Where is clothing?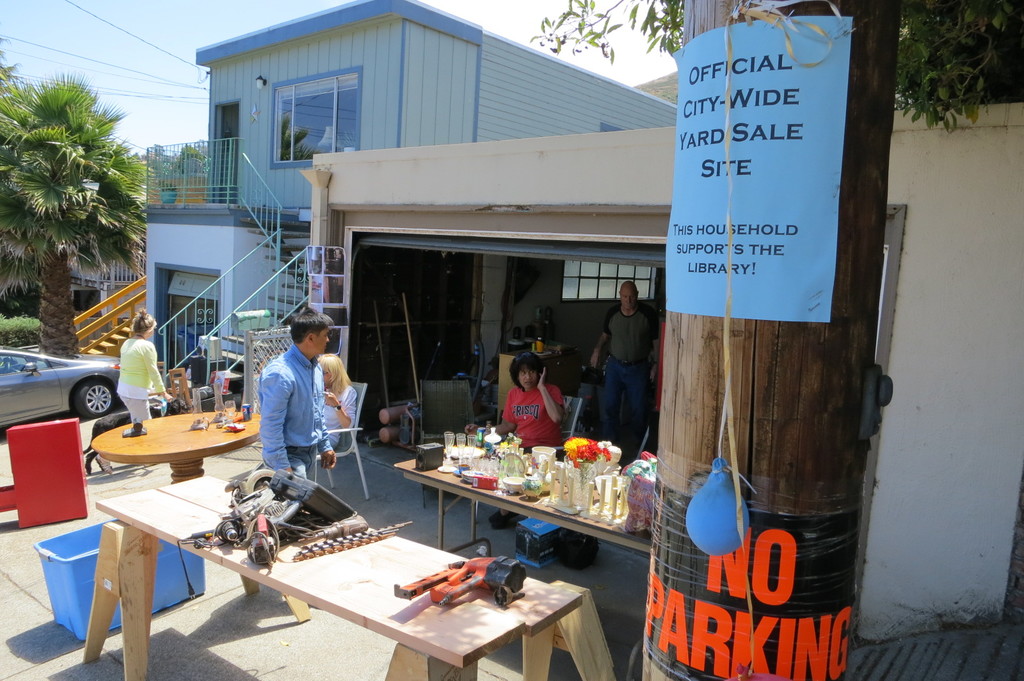
region(602, 307, 656, 442).
